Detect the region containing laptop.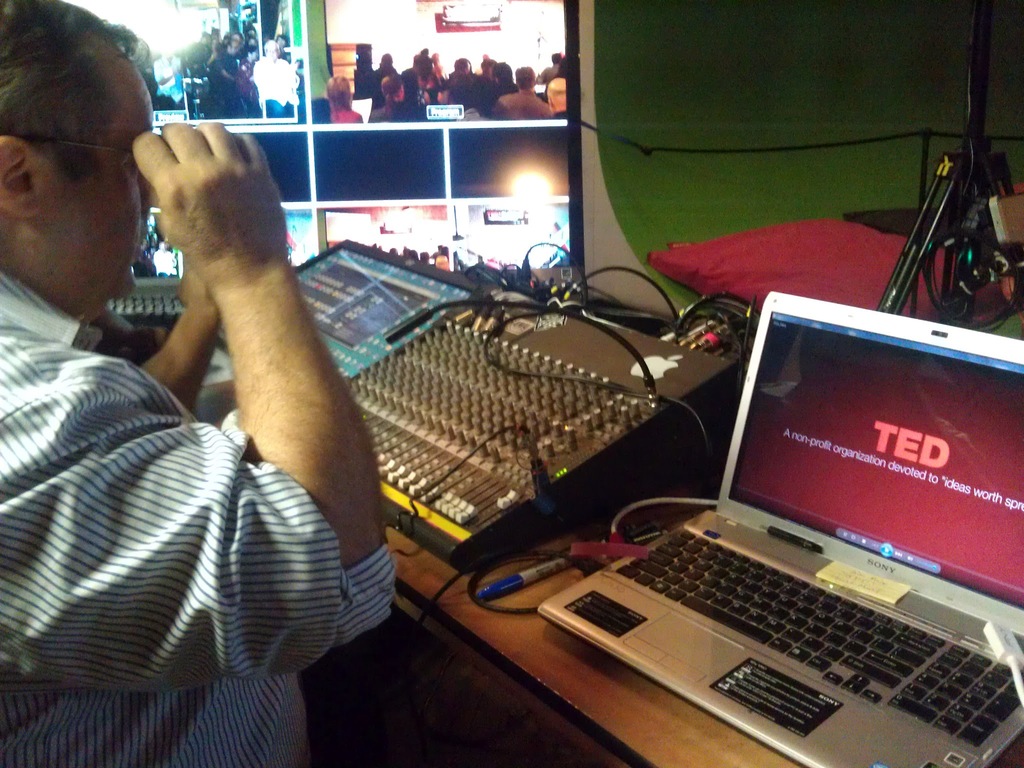
Rect(534, 290, 1023, 767).
